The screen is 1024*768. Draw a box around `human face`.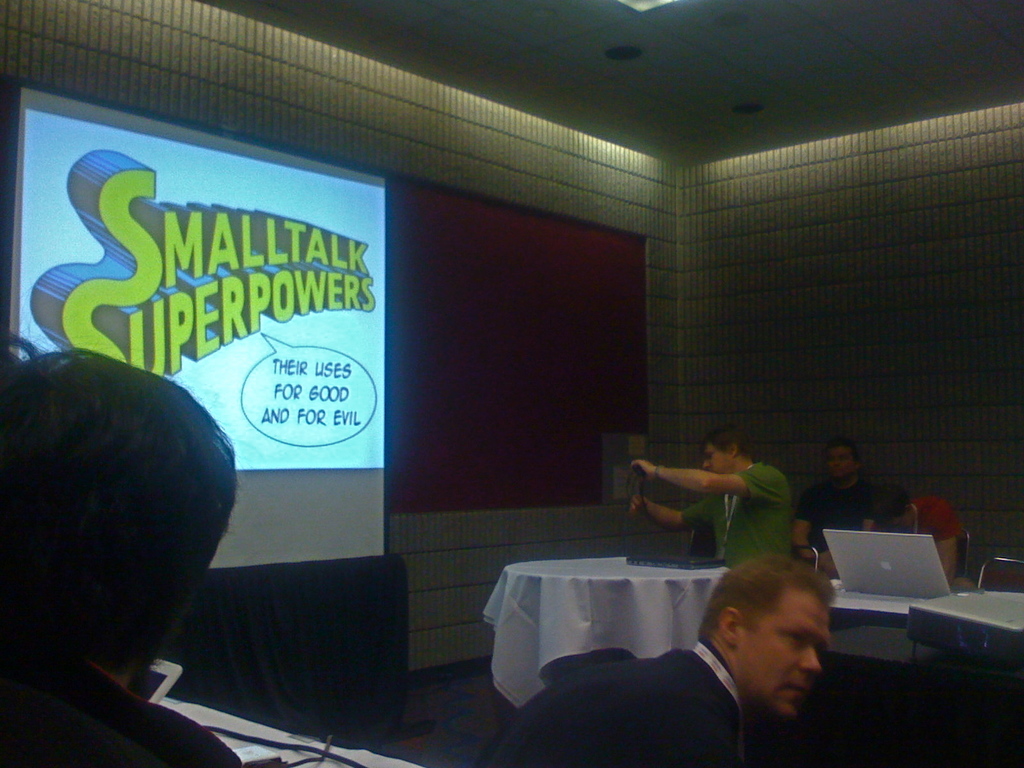
x1=741 y1=594 x2=834 y2=725.
